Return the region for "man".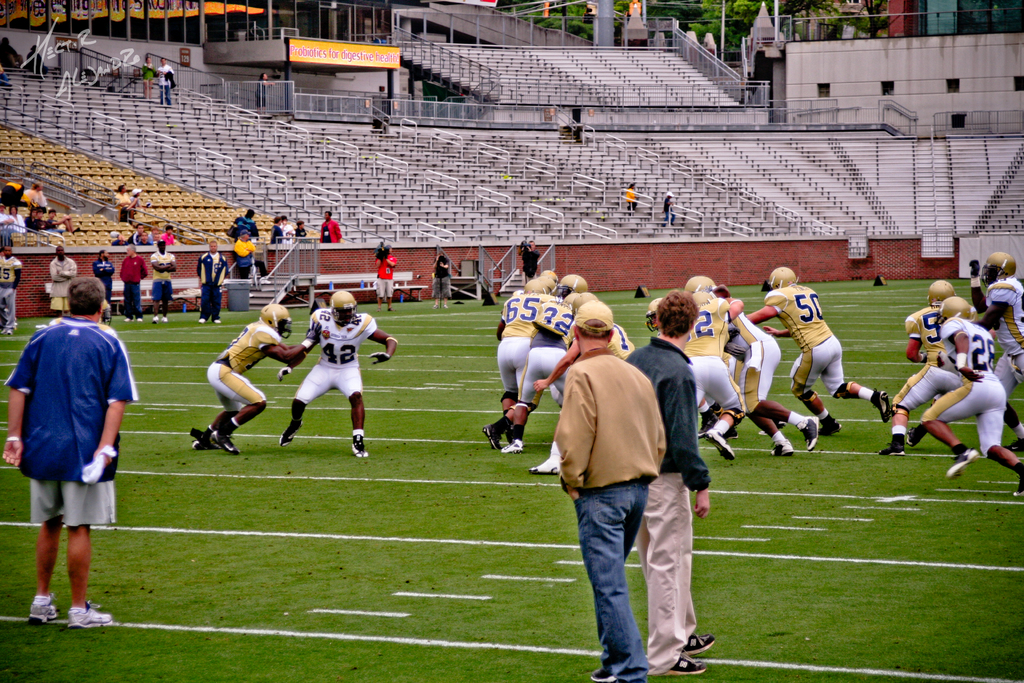
bbox=(492, 281, 552, 450).
